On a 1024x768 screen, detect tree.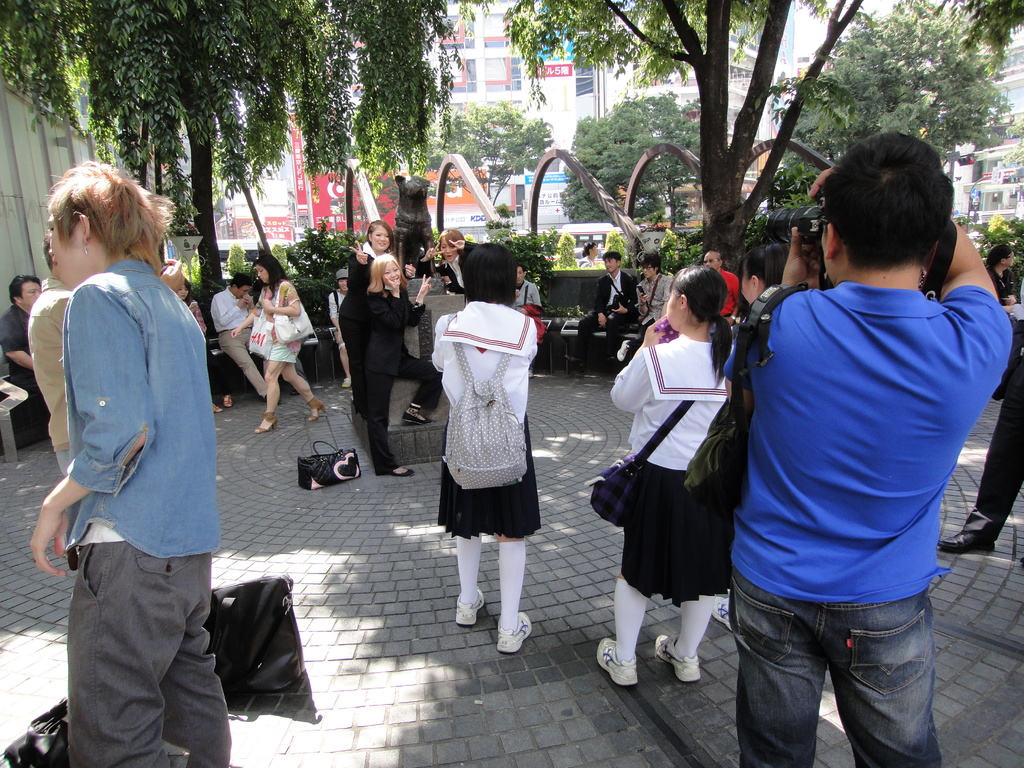
bbox=[994, 118, 1023, 175].
